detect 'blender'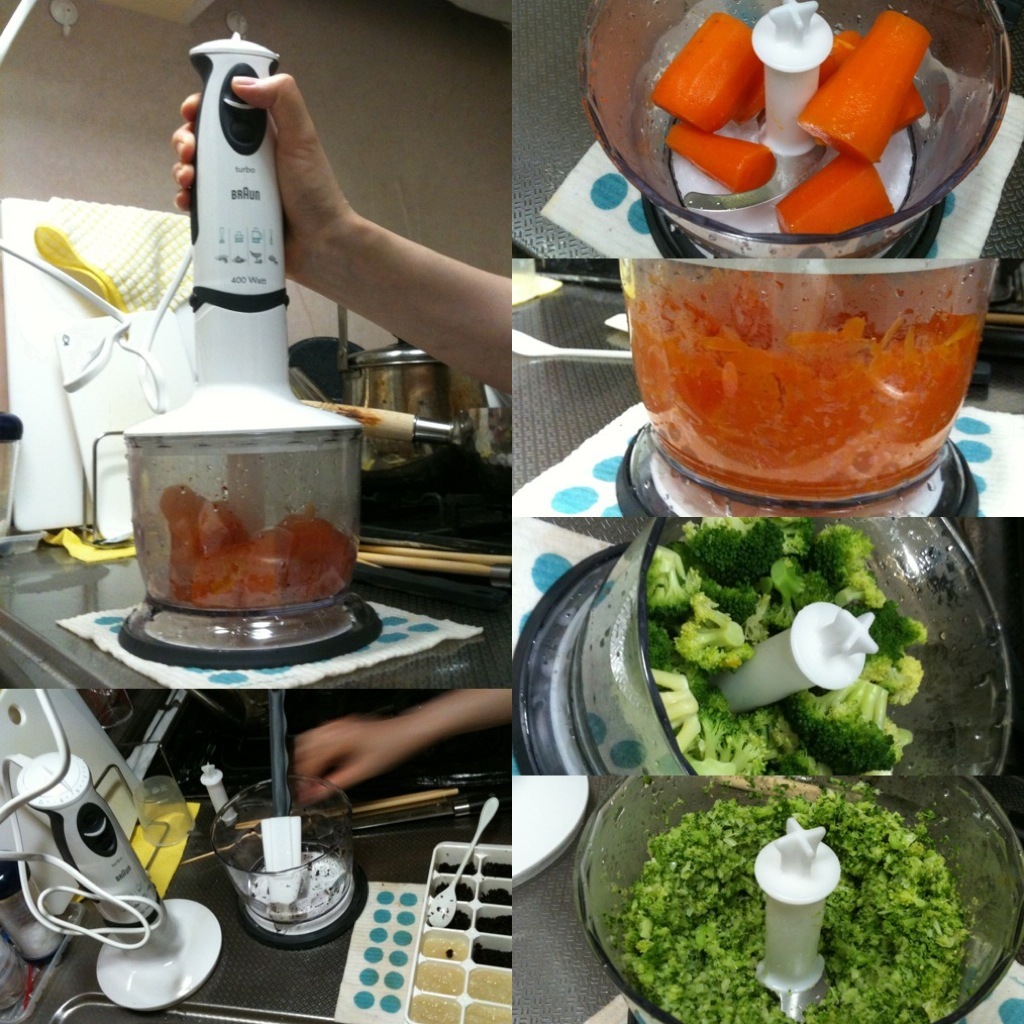
pyautogui.locateOnScreen(576, 0, 1014, 255)
